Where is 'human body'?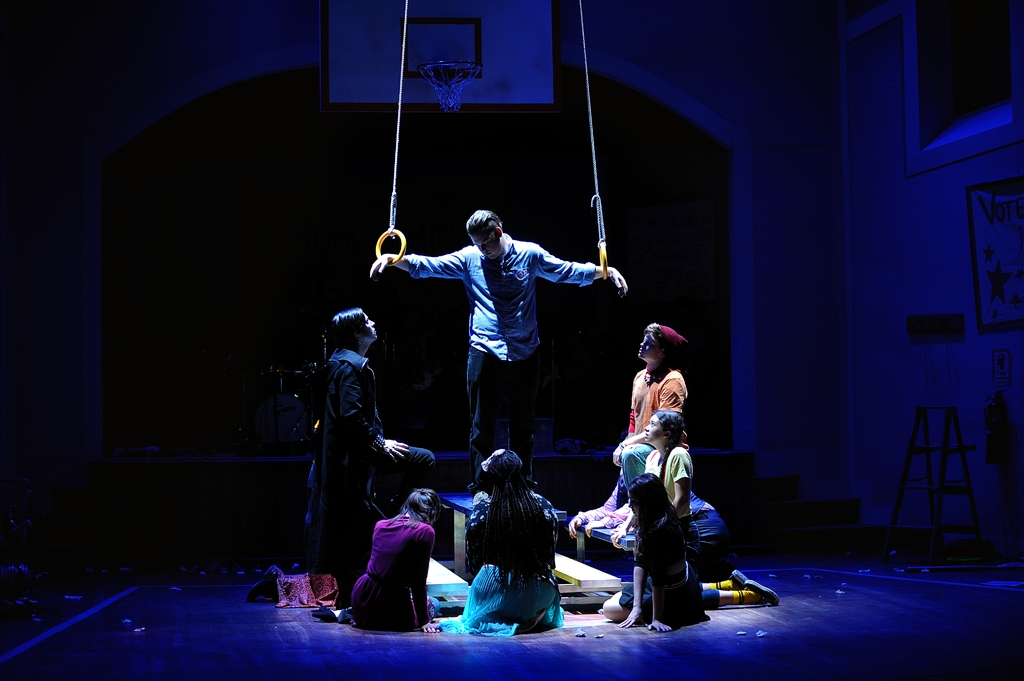
(x1=346, y1=493, x2=445, y2=633).
